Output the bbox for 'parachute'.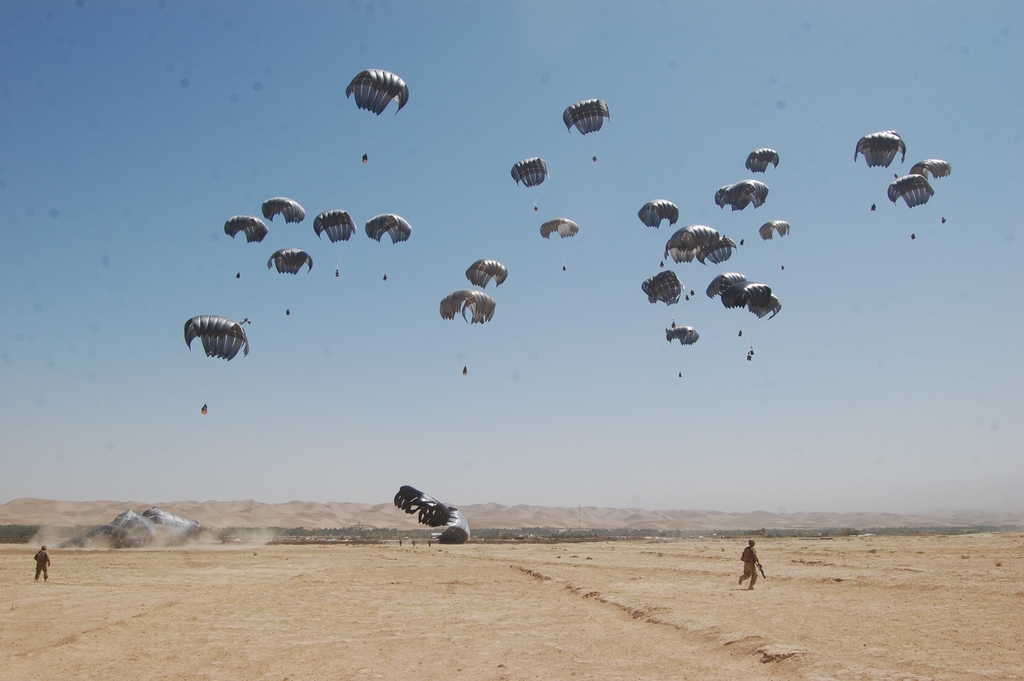
[561,97,611,159].
